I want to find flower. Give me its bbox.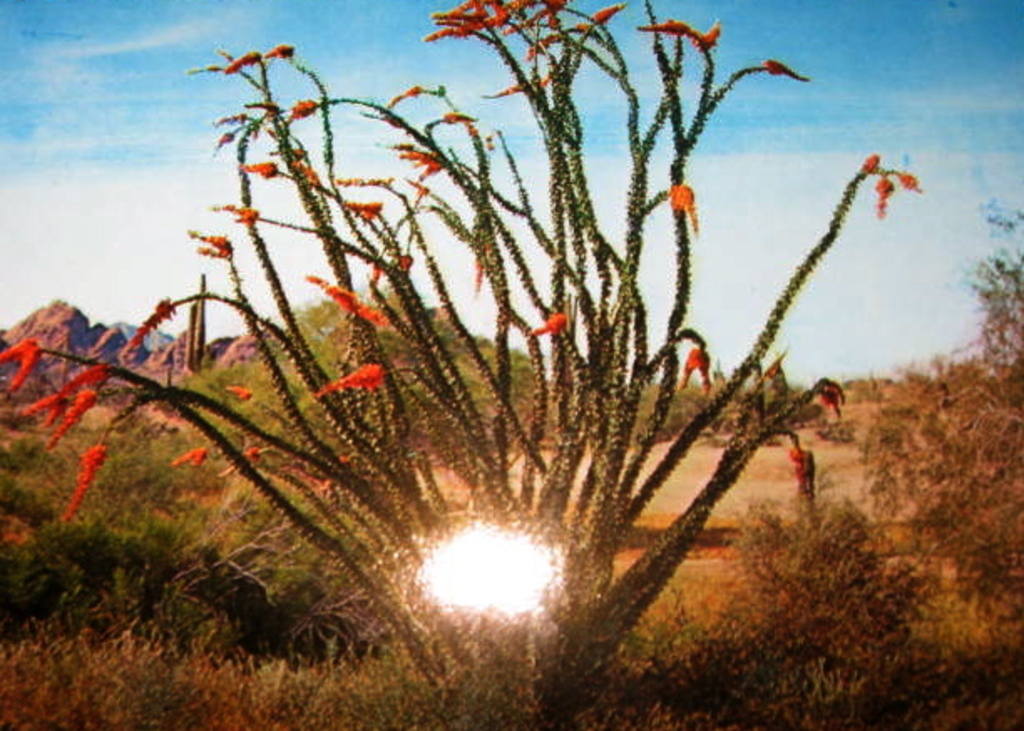
region(781, 447, 815, 527).
